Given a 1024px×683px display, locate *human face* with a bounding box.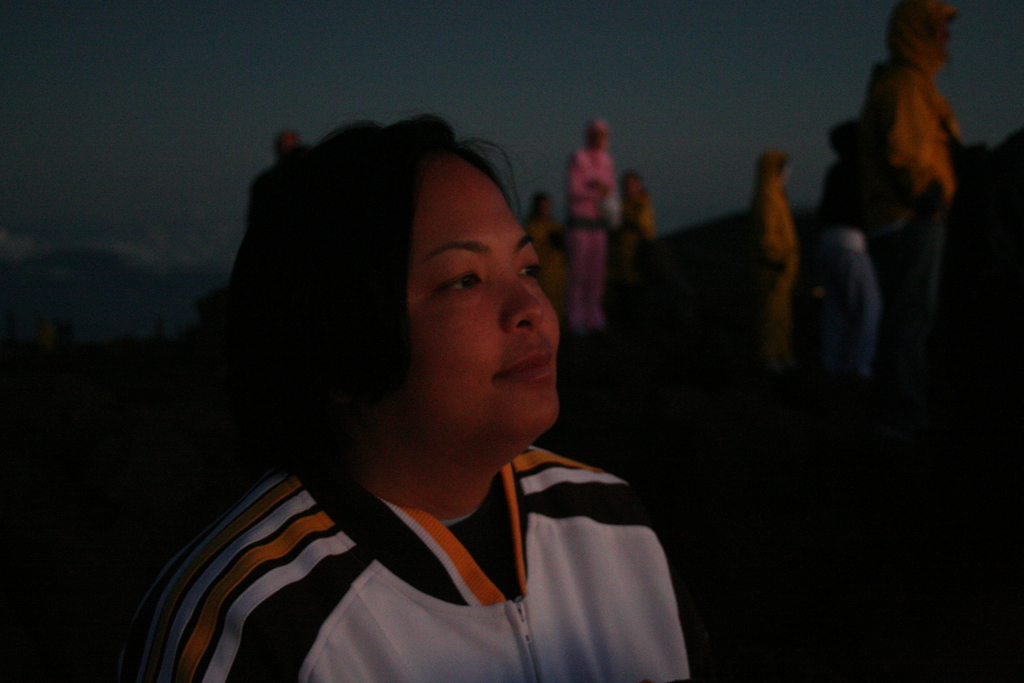
Located: Rect(405, 163, 561, 443).
